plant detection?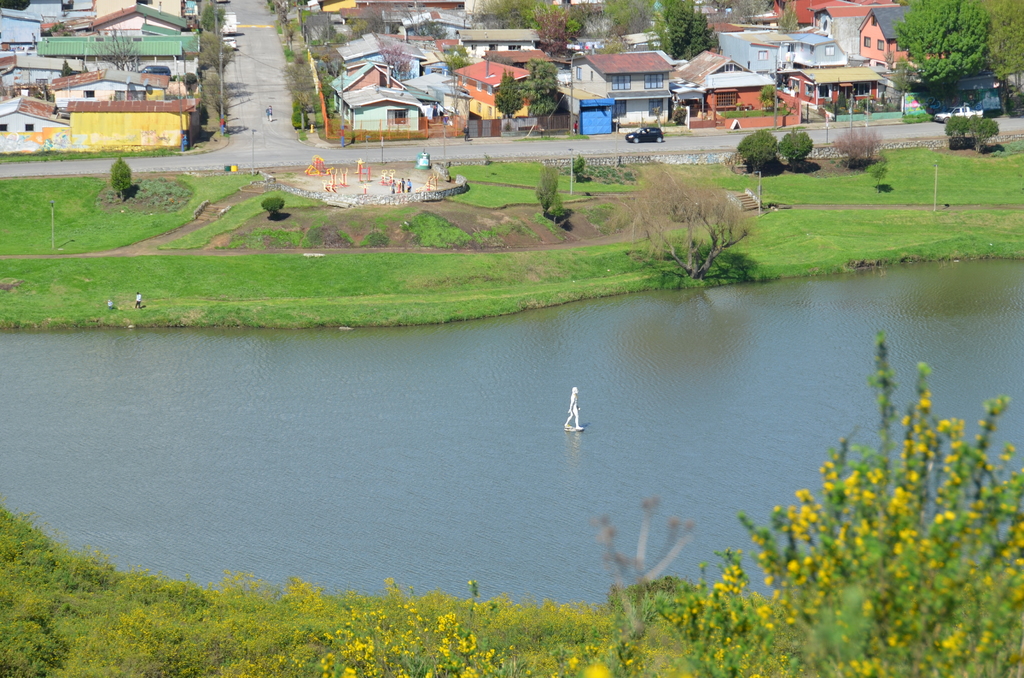
x1=439, y1=50, x2=468, y2=70
